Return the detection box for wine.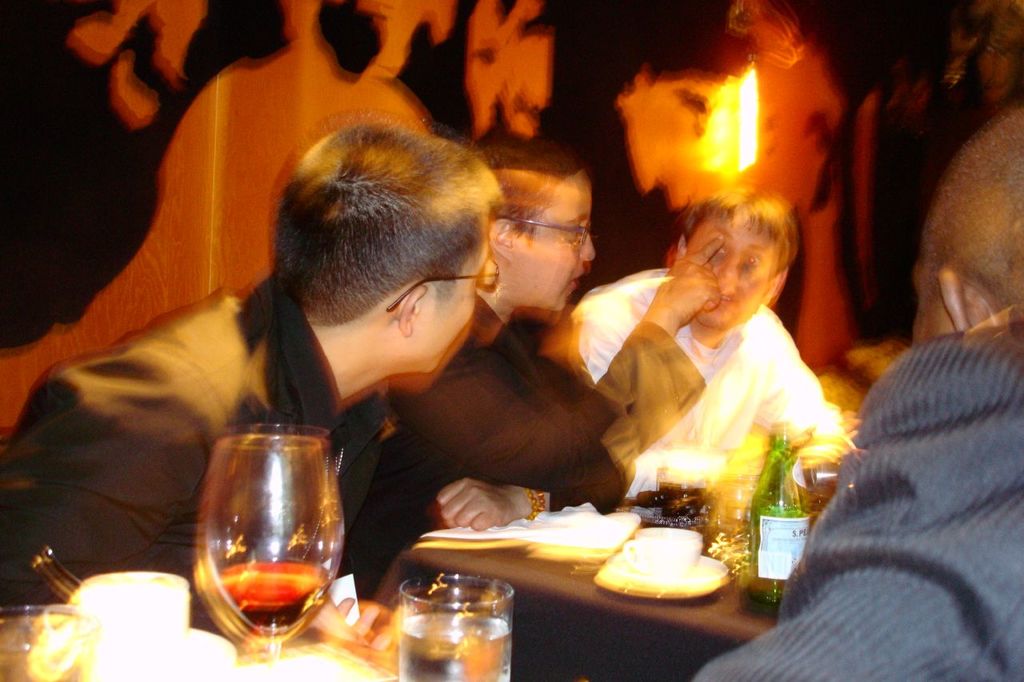
188, 564, 326, 635.
